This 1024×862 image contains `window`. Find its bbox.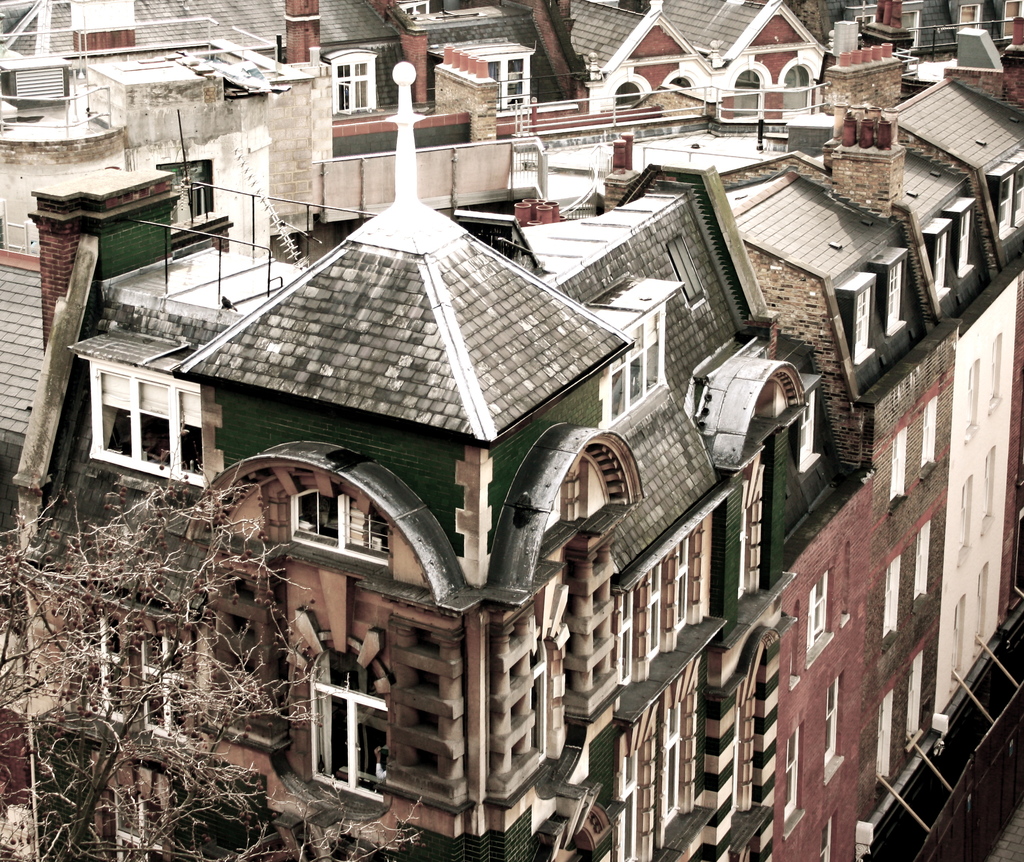
BBox(850, 289, 878, 371).
